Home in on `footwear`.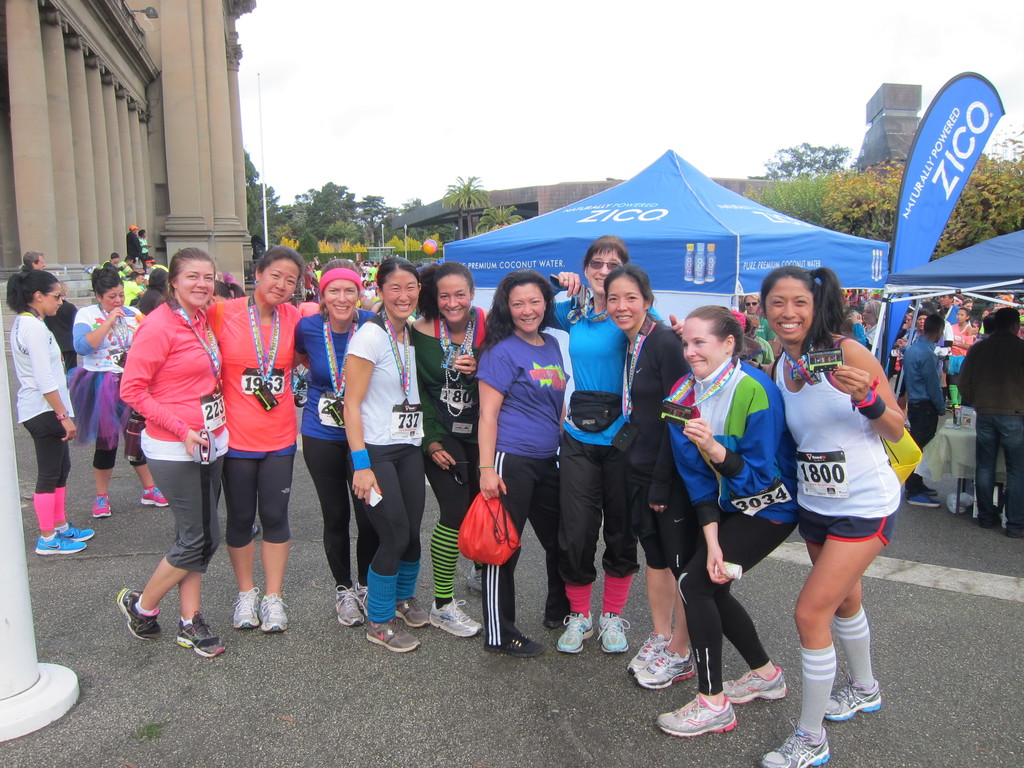
Homed in at bbox(822, 671, 883, 717).
